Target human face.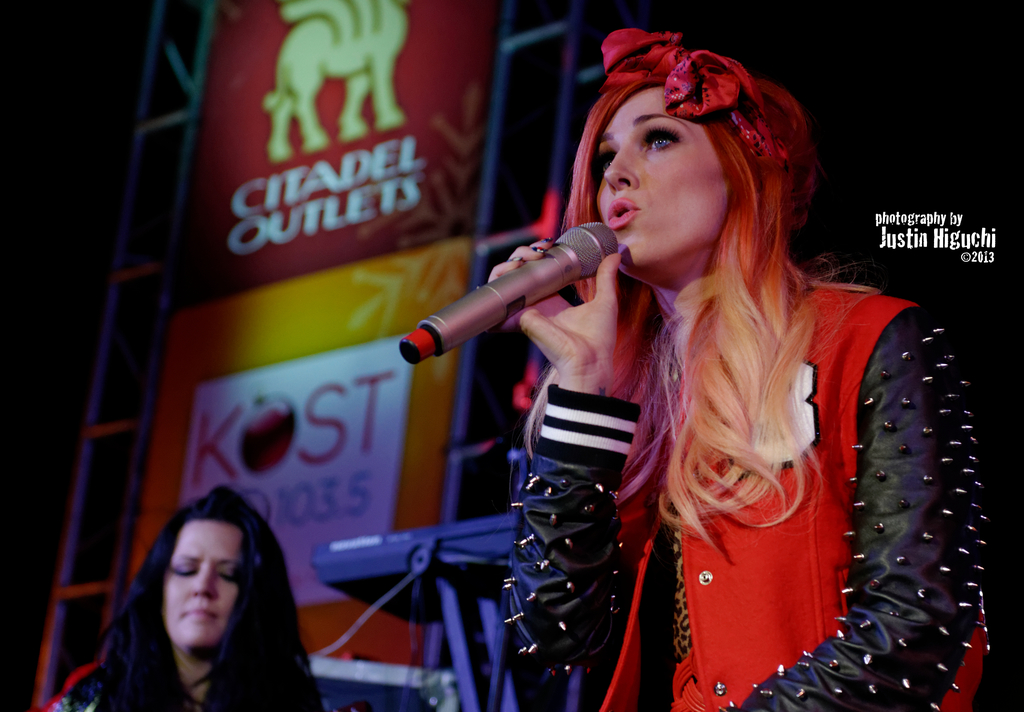
Target region: select_region(586, 70, 739, 274).
